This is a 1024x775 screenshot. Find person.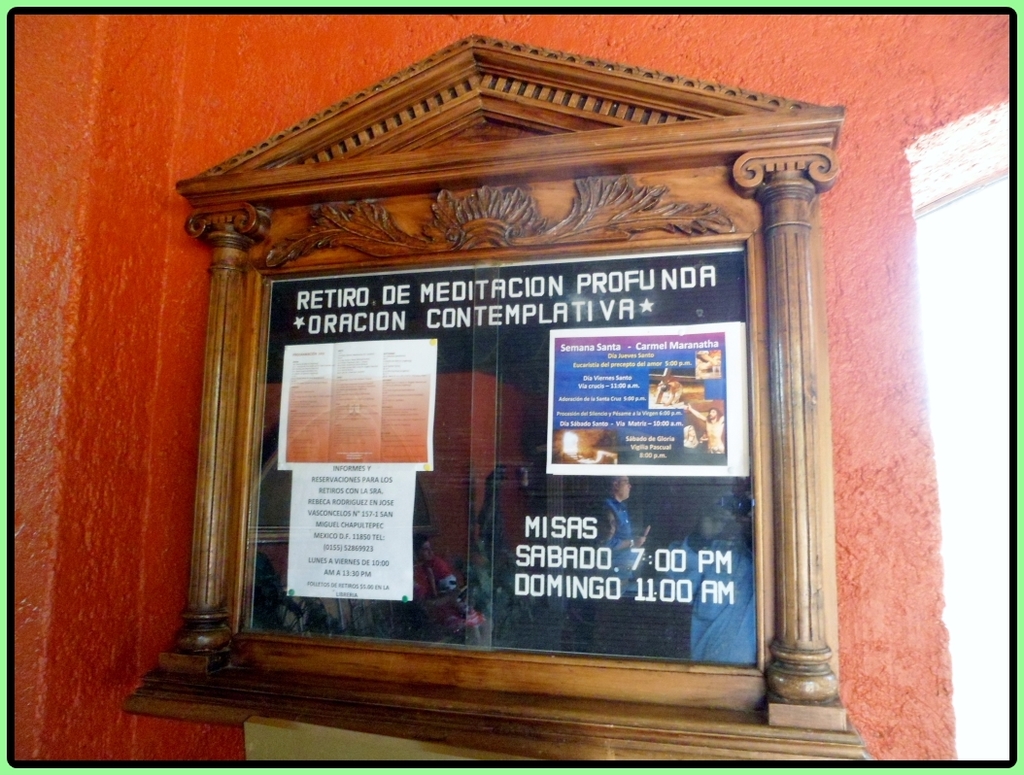
Bounding box: <region>682, 399, 727, 455</region>.
